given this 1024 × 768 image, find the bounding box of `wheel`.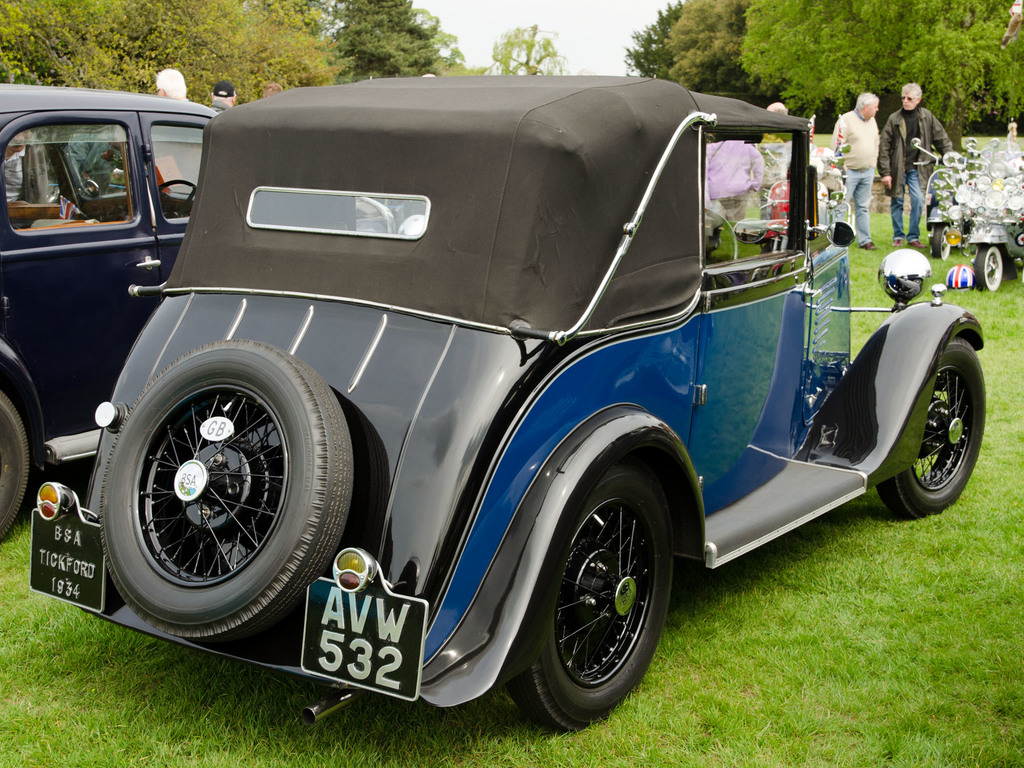
x1=527 y1=465 x2=675 y2=721.
